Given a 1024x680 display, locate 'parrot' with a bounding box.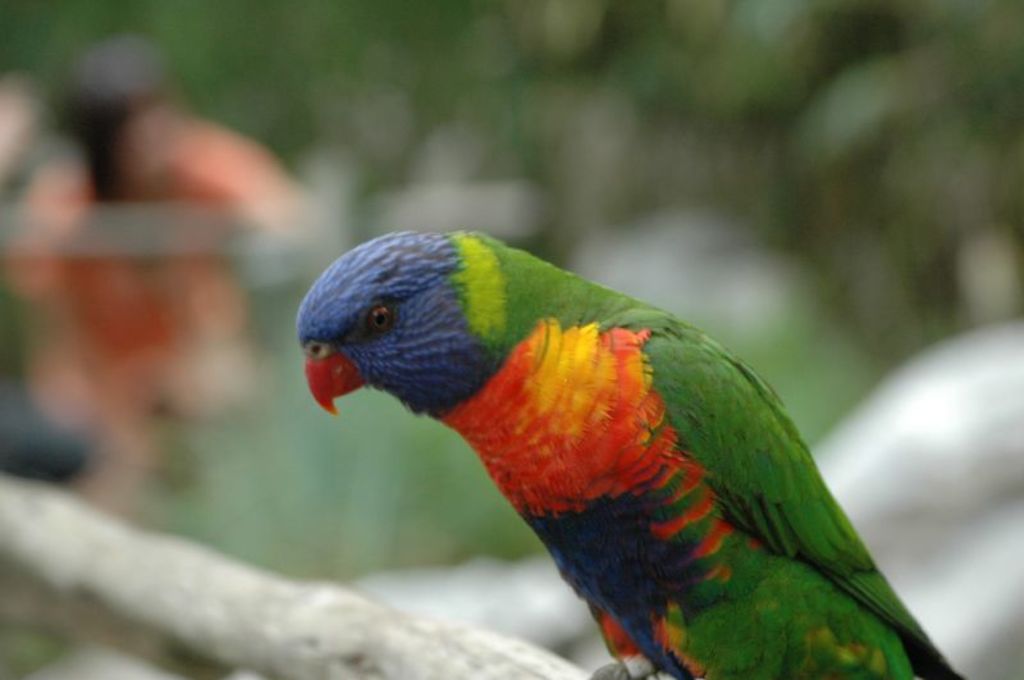
Located: (296, 227, 963, 679).
